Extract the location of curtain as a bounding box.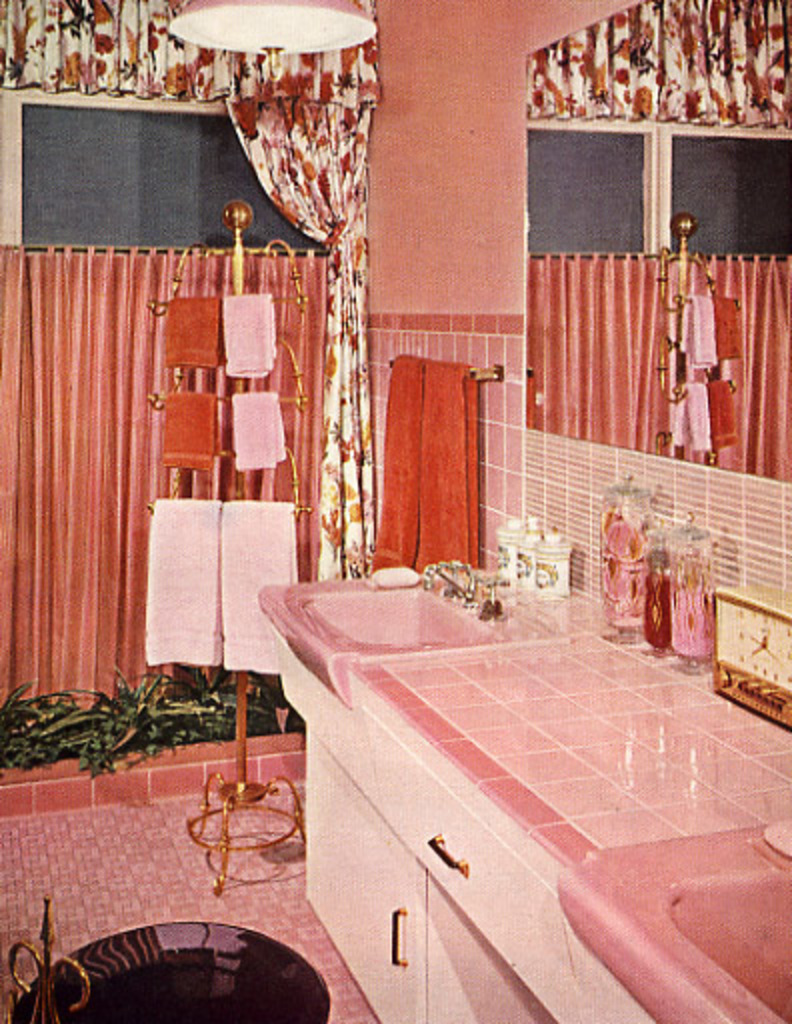
left=522, top=254, right=790, bottom=484.
